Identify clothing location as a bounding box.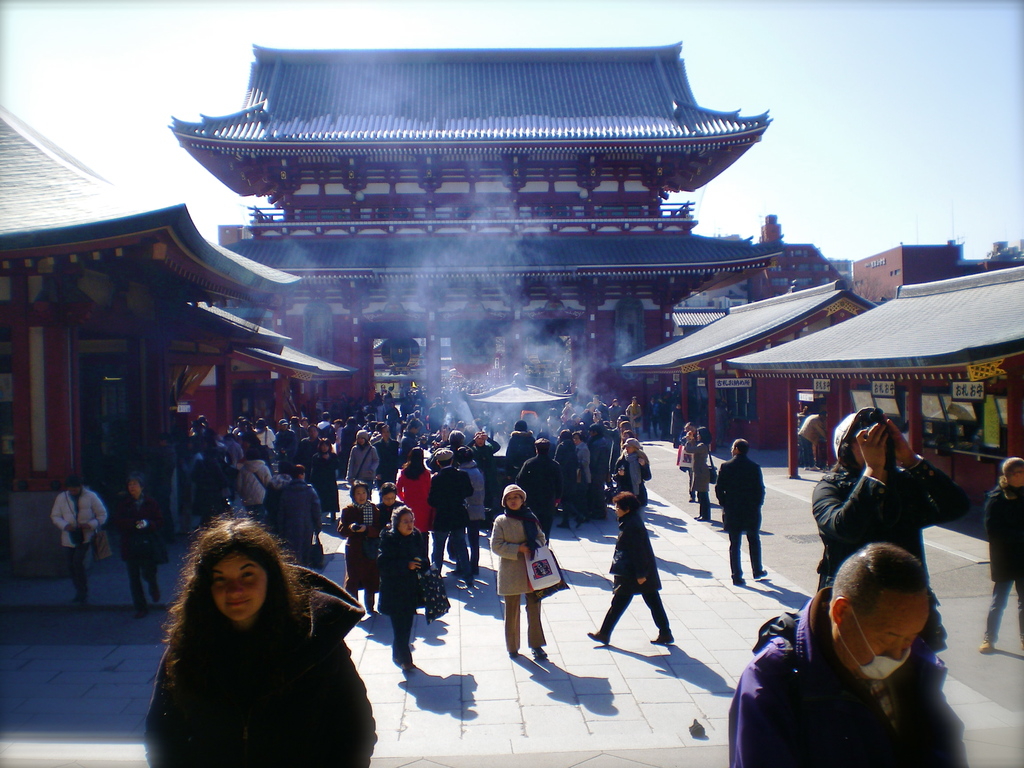
(x1=340, y1=500, x2=383, y2=588).
